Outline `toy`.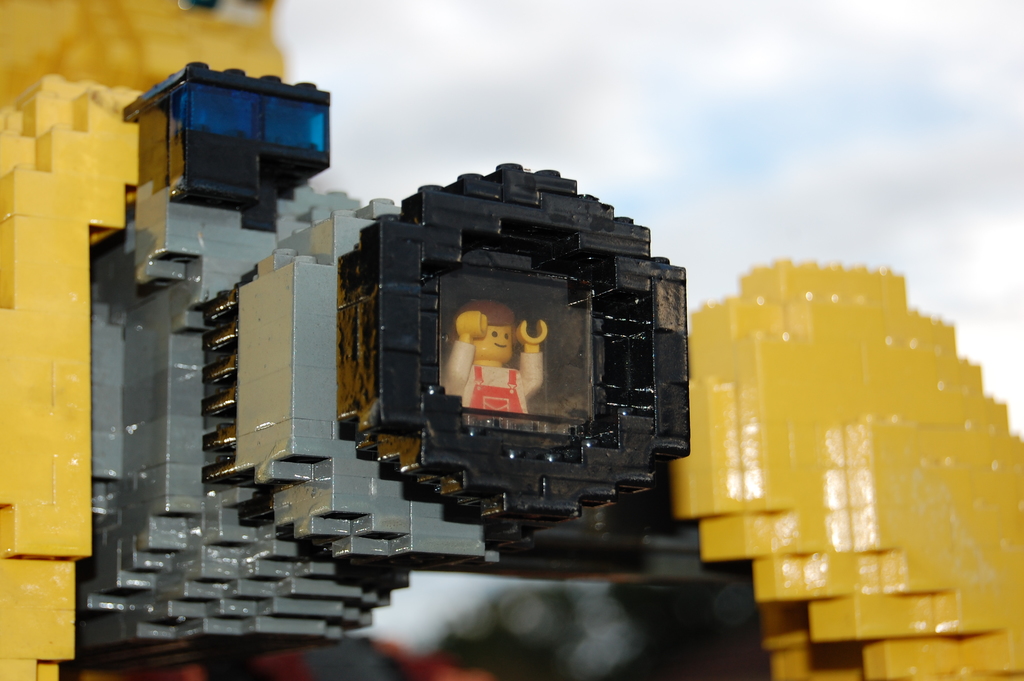
Outline: l=444, t=301, r=549, b=415.
